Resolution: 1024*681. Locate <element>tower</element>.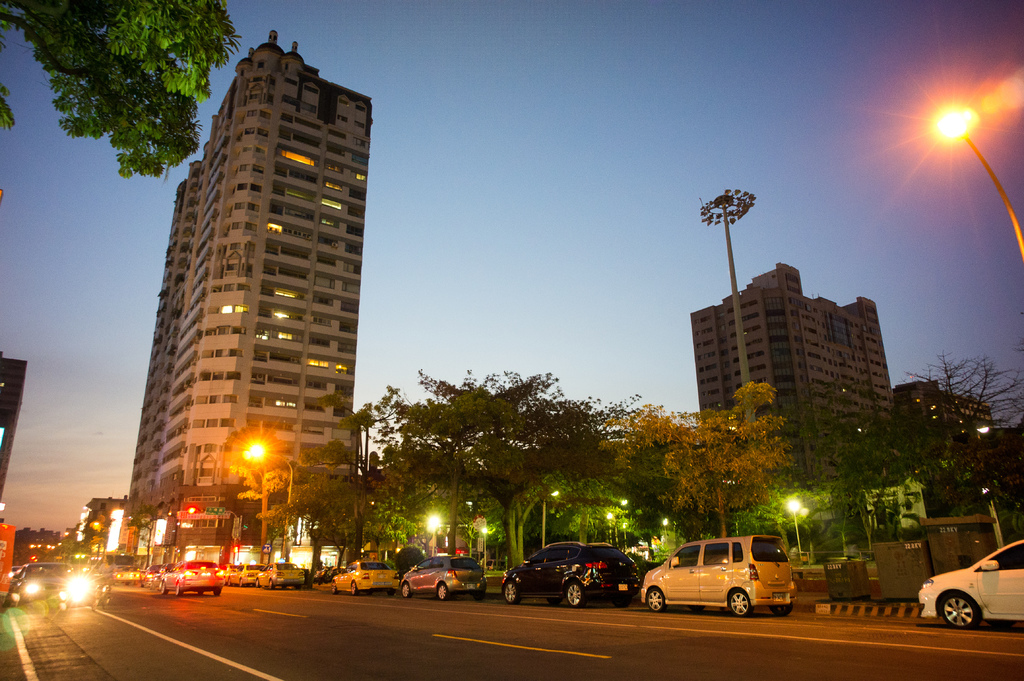
region(895, 374, 993, 469).
